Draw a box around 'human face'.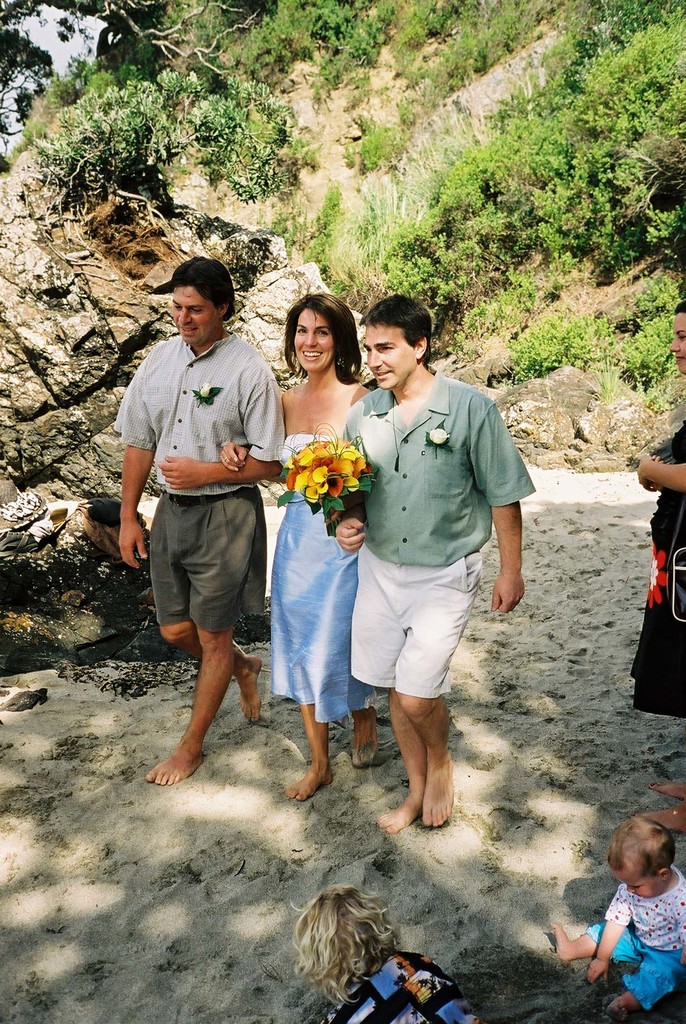
l=275, t=284, r=350, b=361.
